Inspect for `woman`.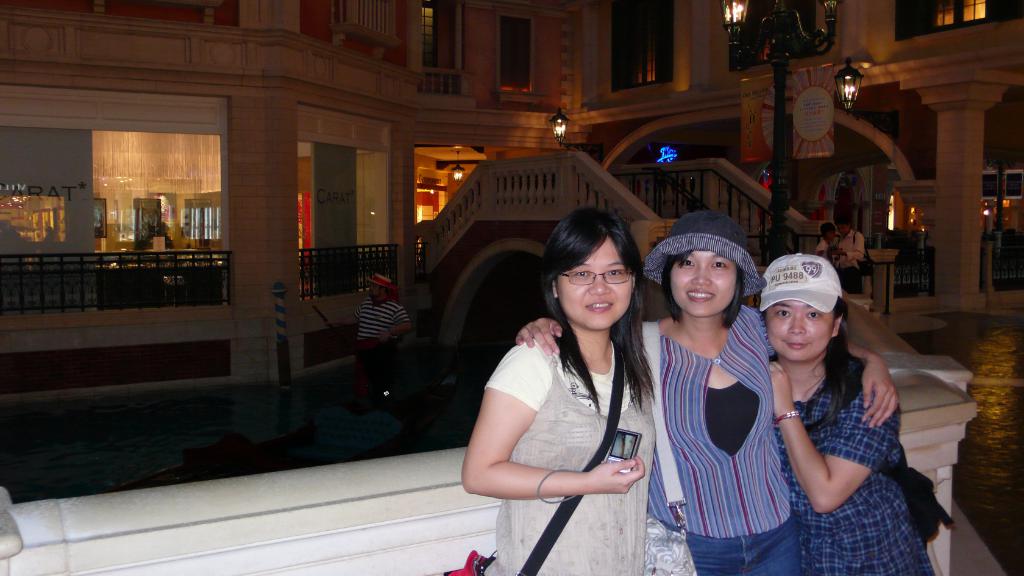
Inspection: l=515, t=209, r=900, b=575.
